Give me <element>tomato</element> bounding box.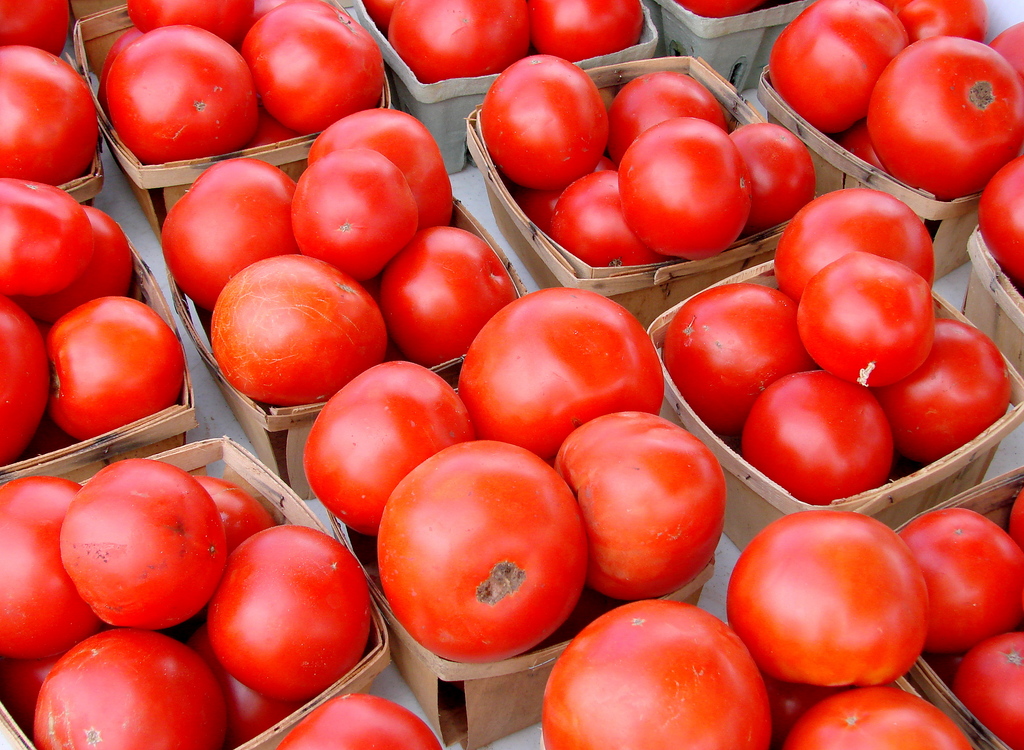
select_region(156, 154, 299, 309).
